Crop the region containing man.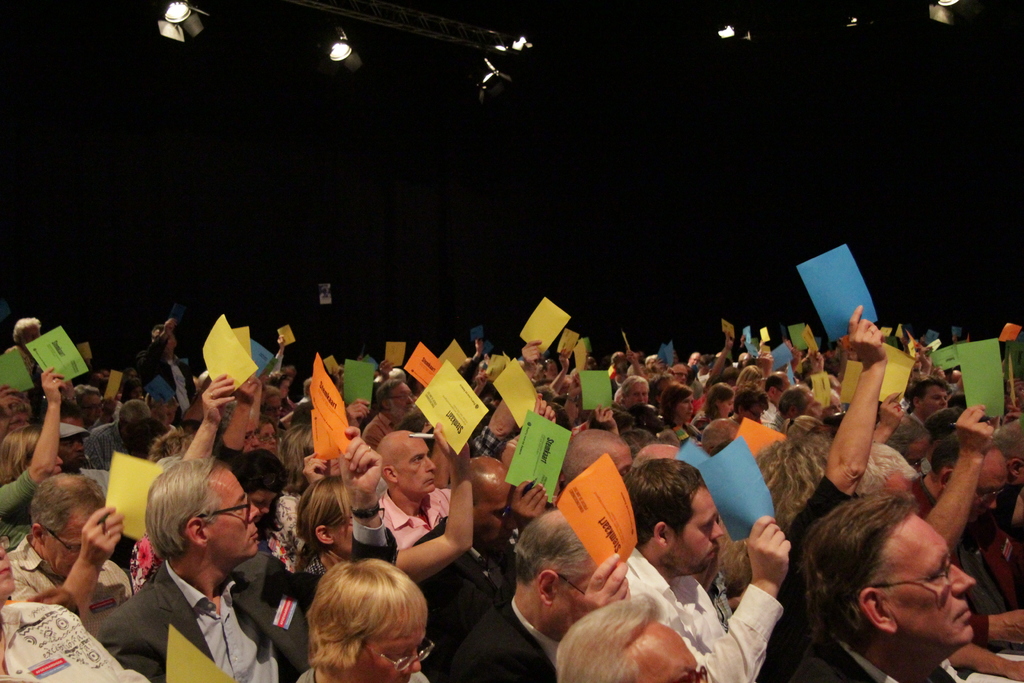
Crop region: x1=614, y1=448, x2=787, y2=678.
